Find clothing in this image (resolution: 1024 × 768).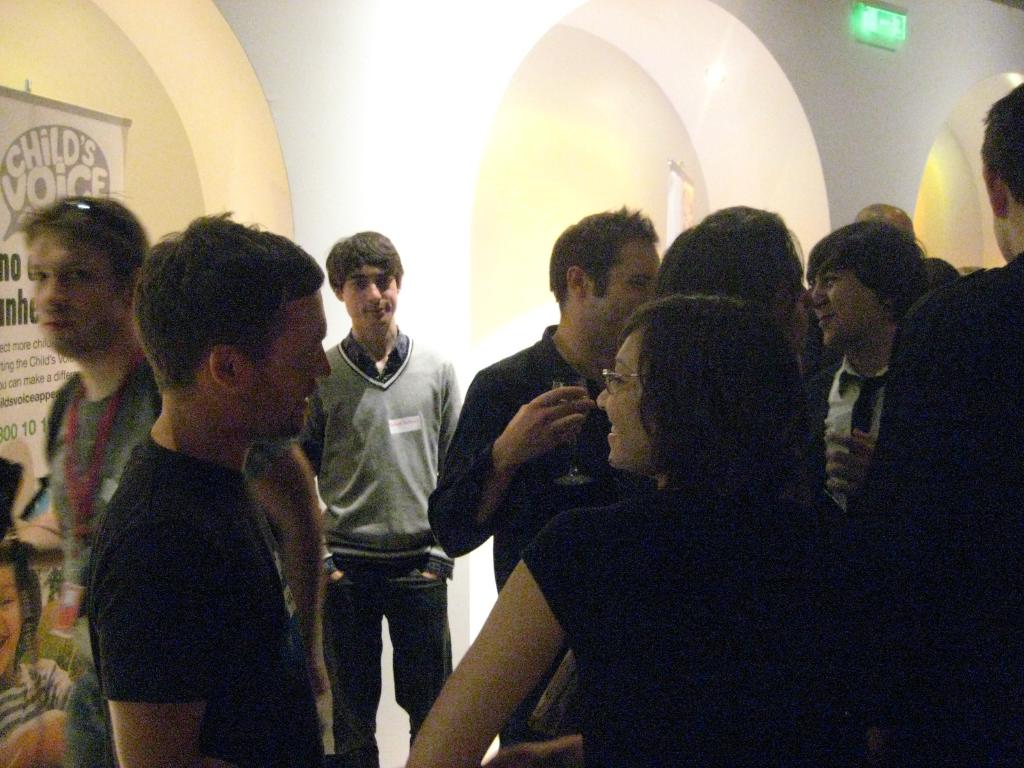
select_region(440, 323, 628, 589).
